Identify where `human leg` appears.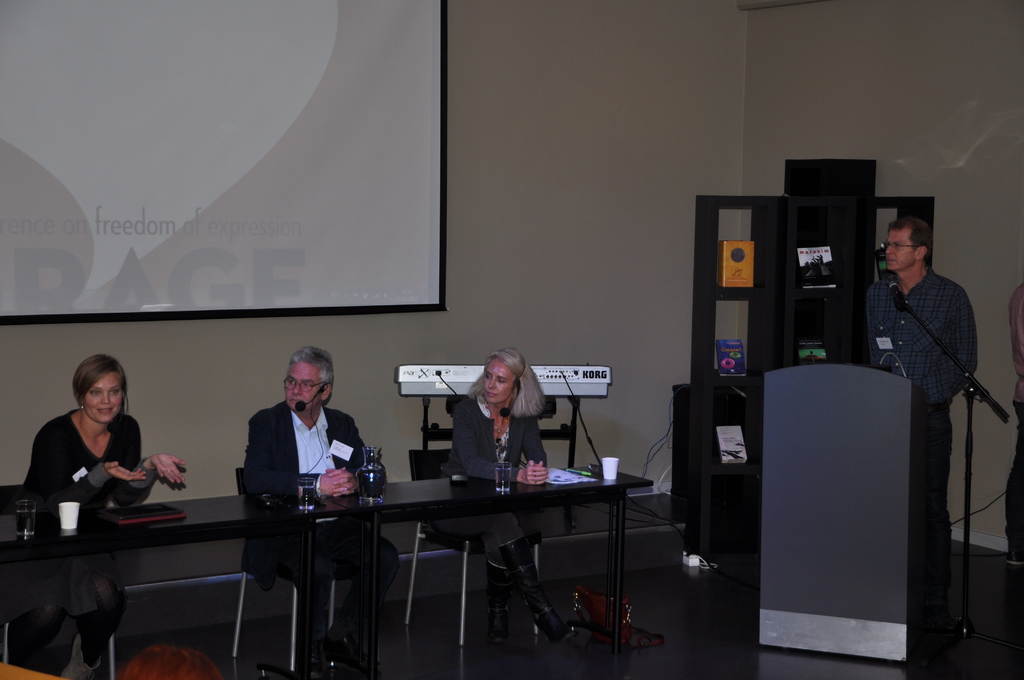
Appears at rect(323, 517, 400, 679).
